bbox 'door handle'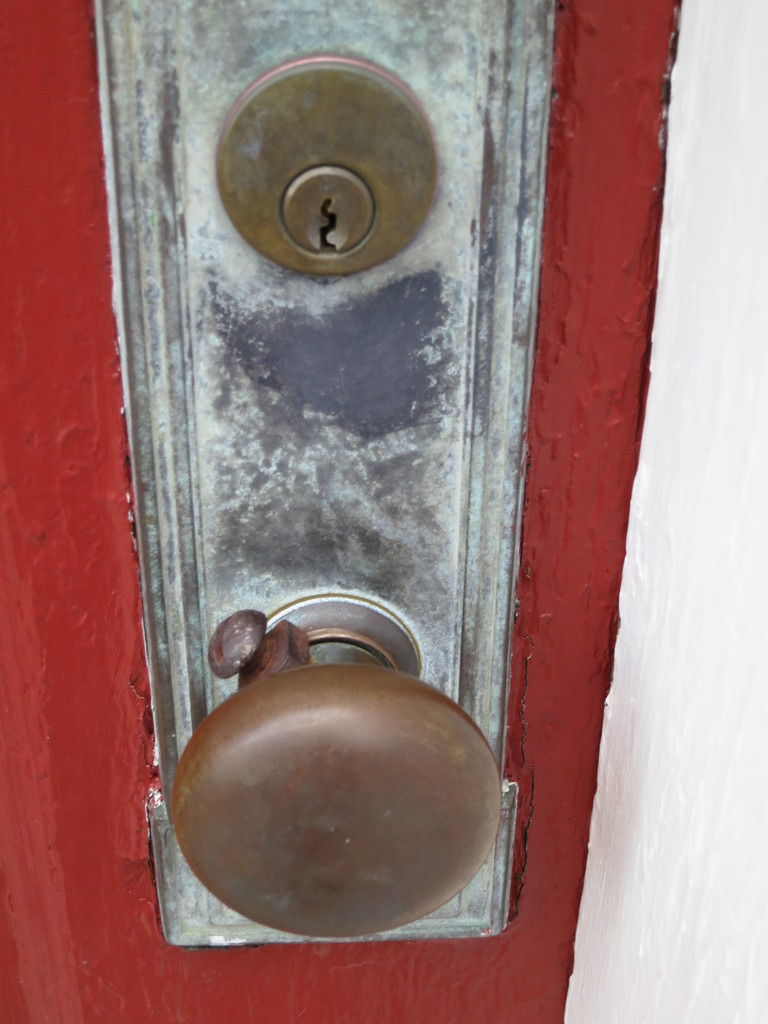
<region>95, 0, 558, 954</region>
